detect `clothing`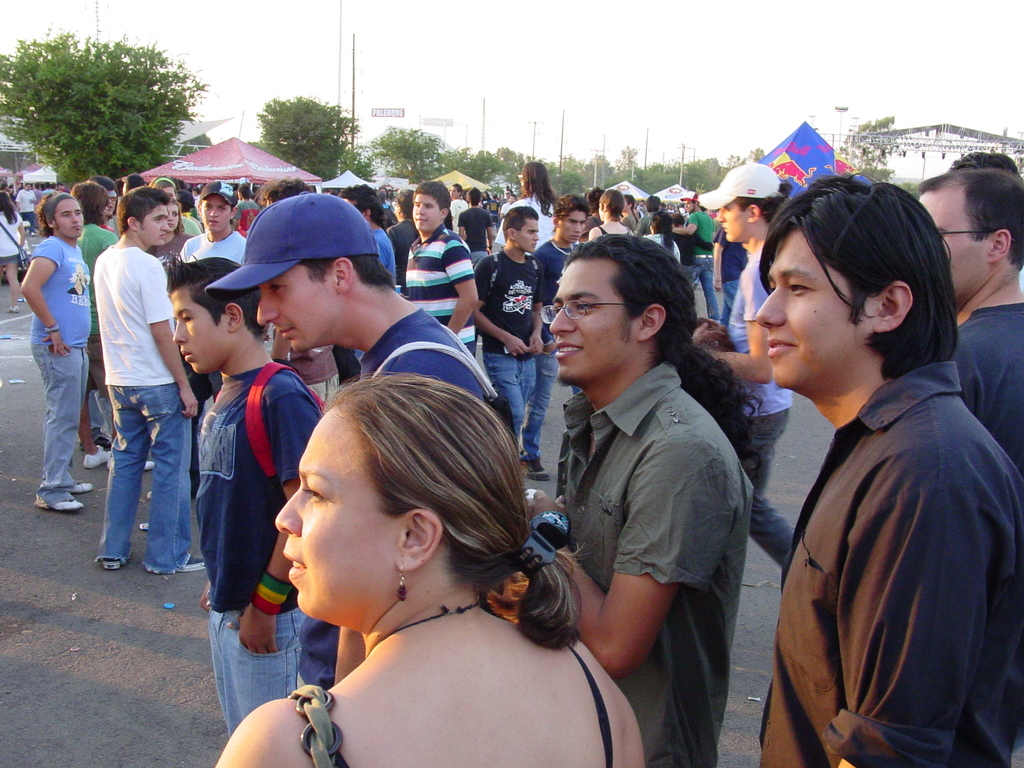
[189,209,204,228]
